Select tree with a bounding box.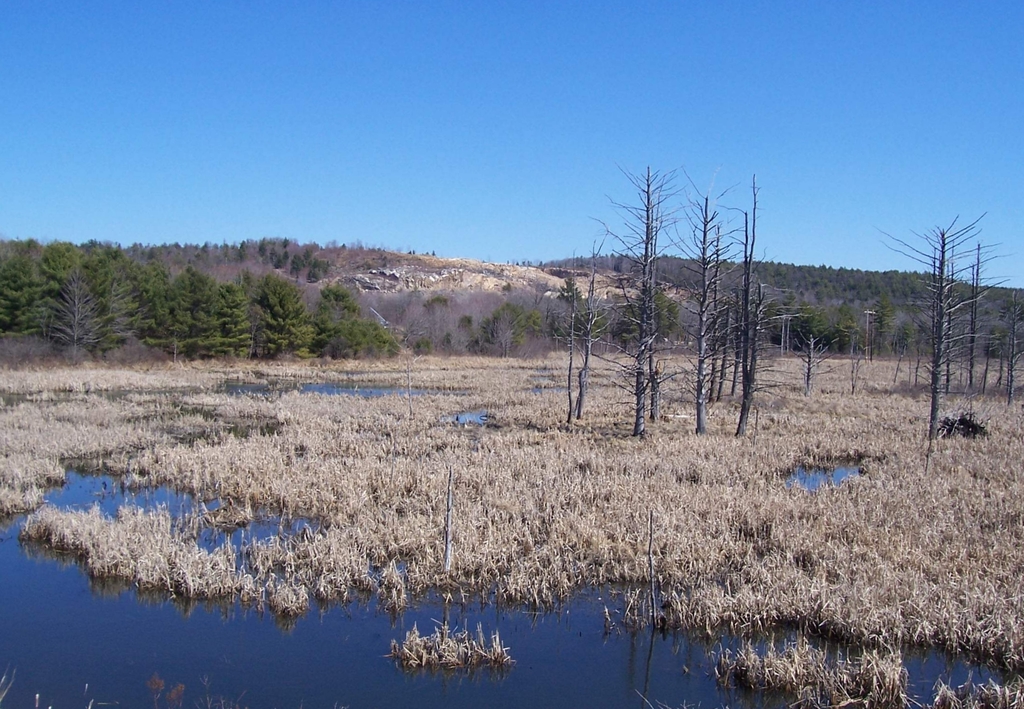
bbox(869, 210, 1020, 451).
